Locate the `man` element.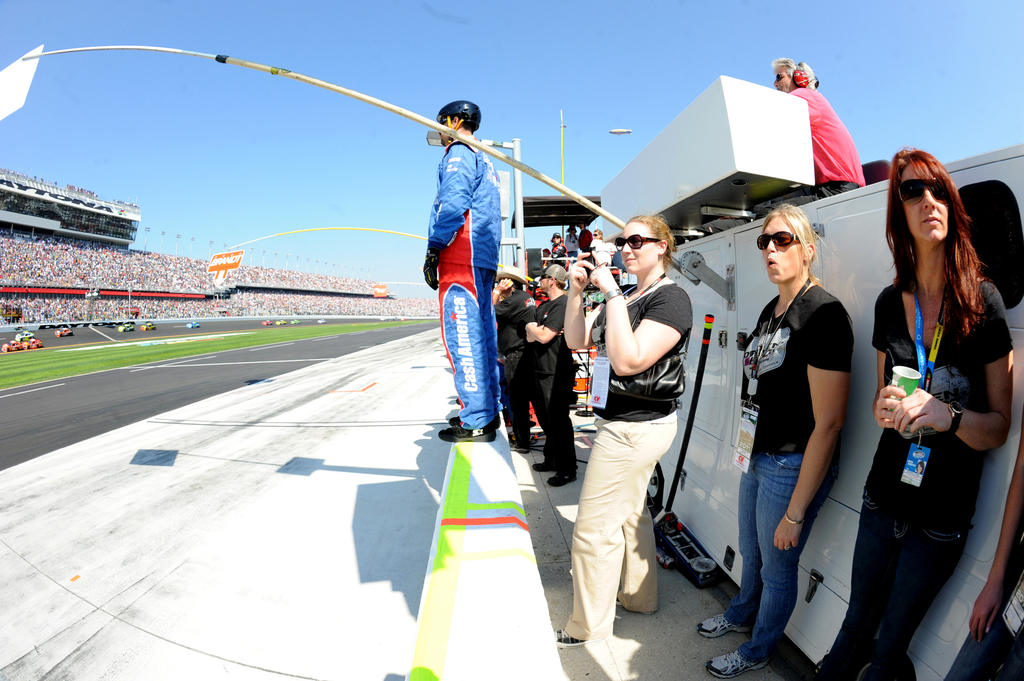
Element bbox: [516,264,580,486].
